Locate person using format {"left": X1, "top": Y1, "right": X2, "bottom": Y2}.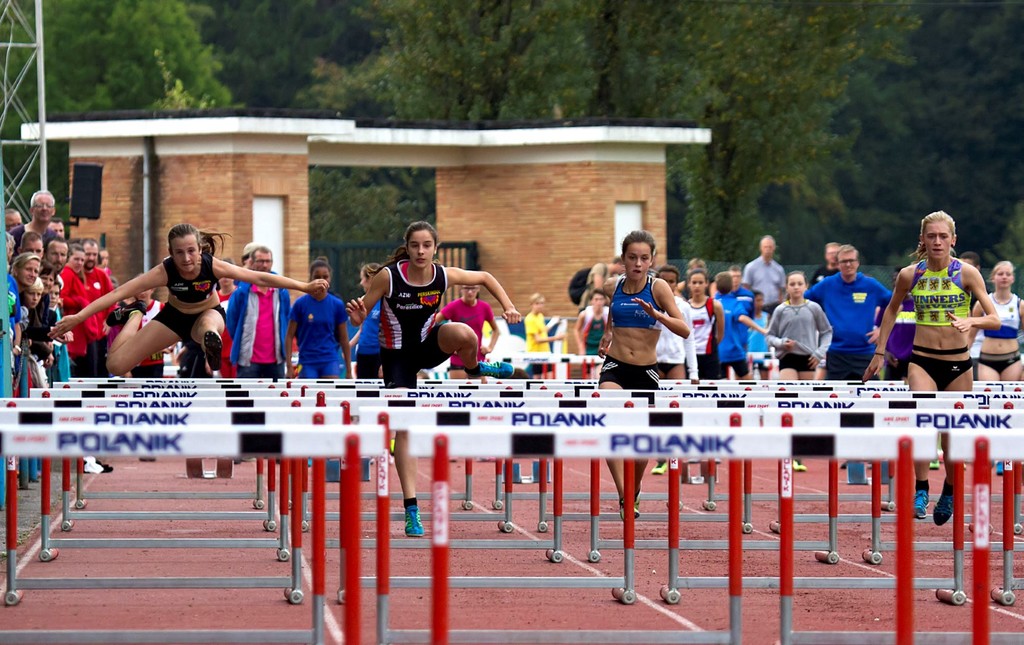
{"left": 344, "top": 221, "right": 525, "bottom": 535}.
